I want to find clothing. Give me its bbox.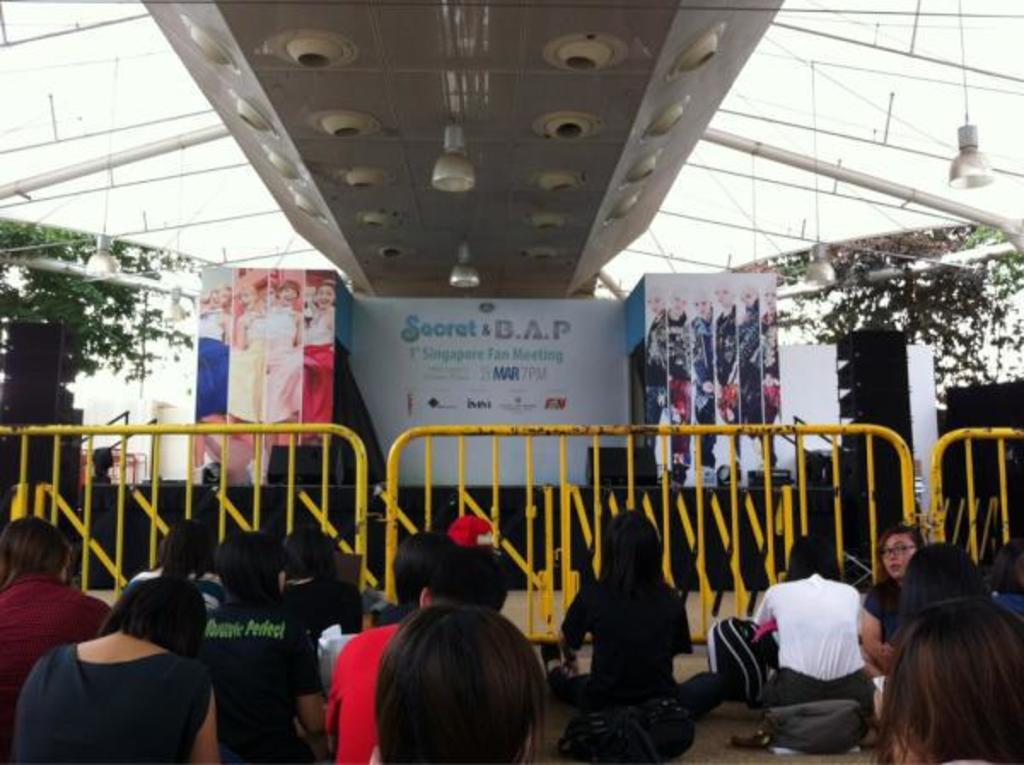
bbox=[312, 603, 478, 756].
